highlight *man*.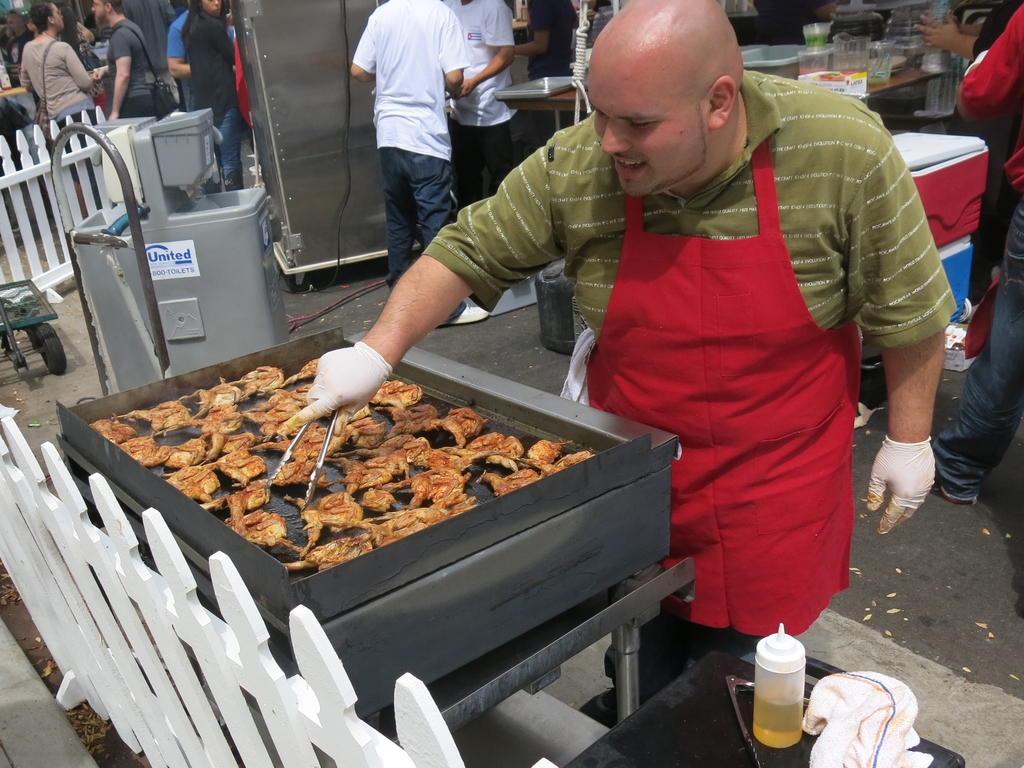
Highlighted region: left=95, top=0, right=161, bottom=113.
